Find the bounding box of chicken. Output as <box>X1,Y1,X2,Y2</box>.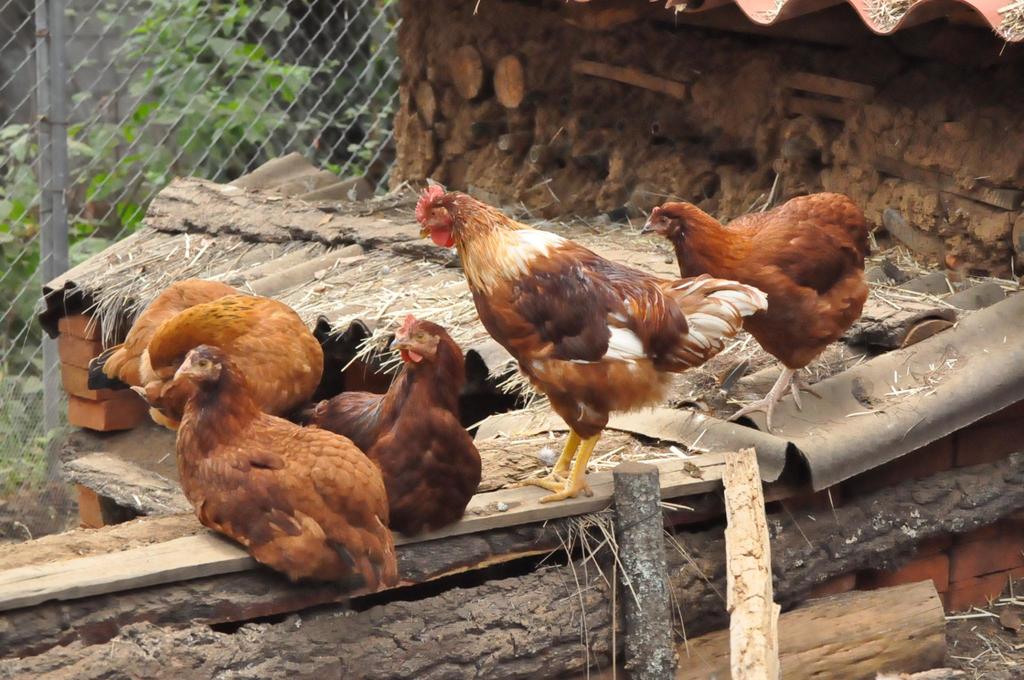
<box>640,188,879,432</box>.
